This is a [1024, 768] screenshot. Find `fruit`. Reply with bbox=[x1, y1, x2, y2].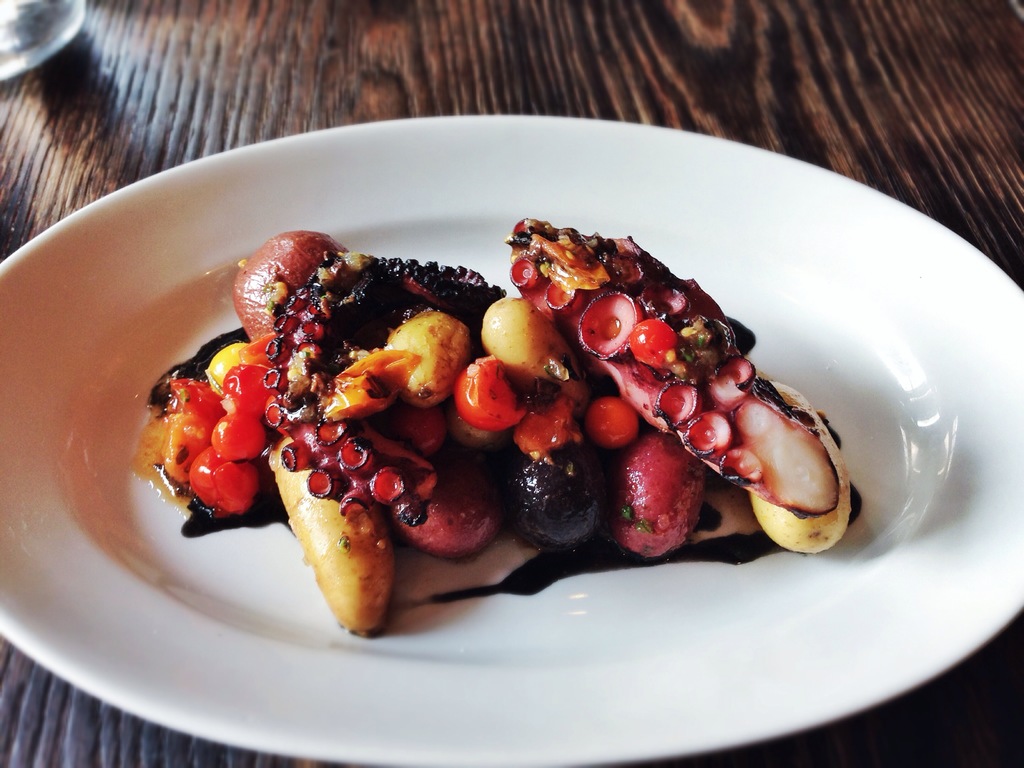
bbox=[223, 225, 348, 339].
